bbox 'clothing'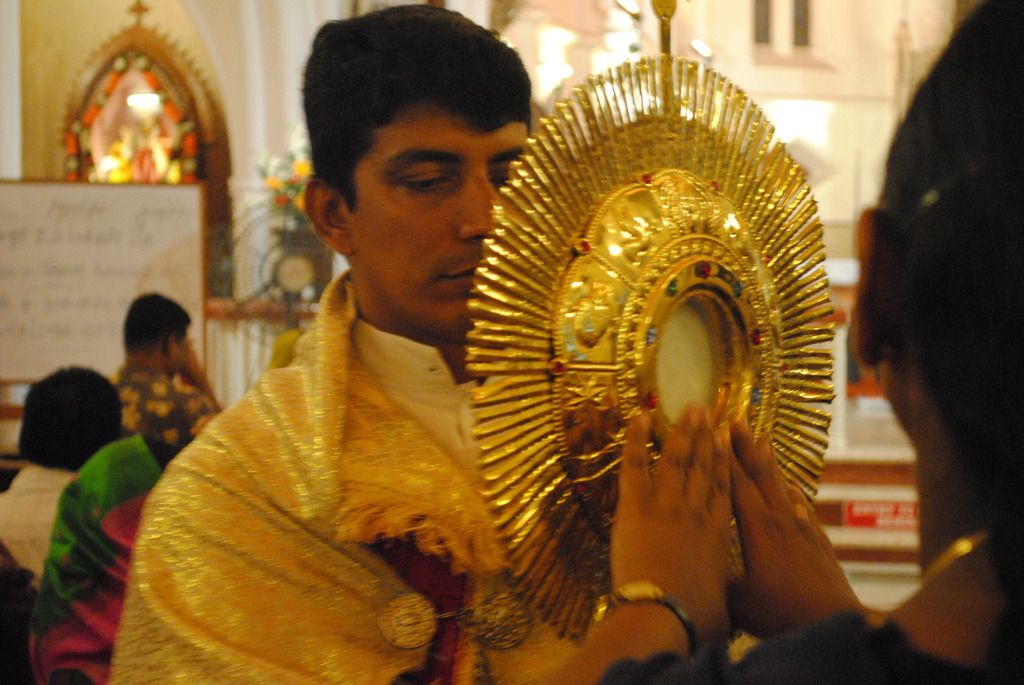
(left=0, top=452, right=80, bottom=591)
